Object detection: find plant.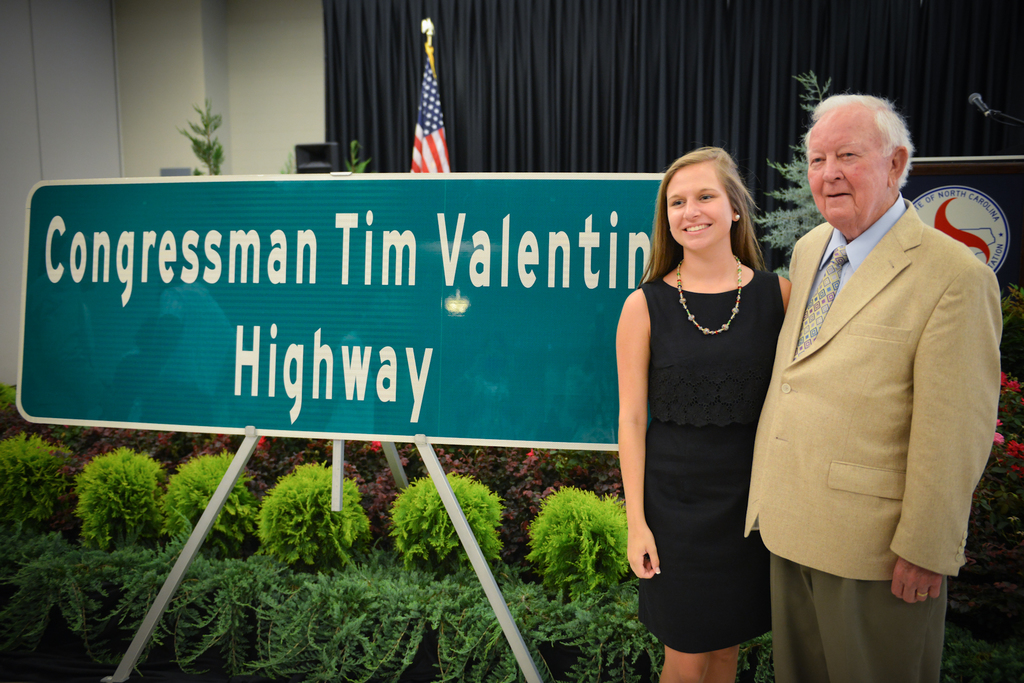
BBox(383, 470, 509, 576).
